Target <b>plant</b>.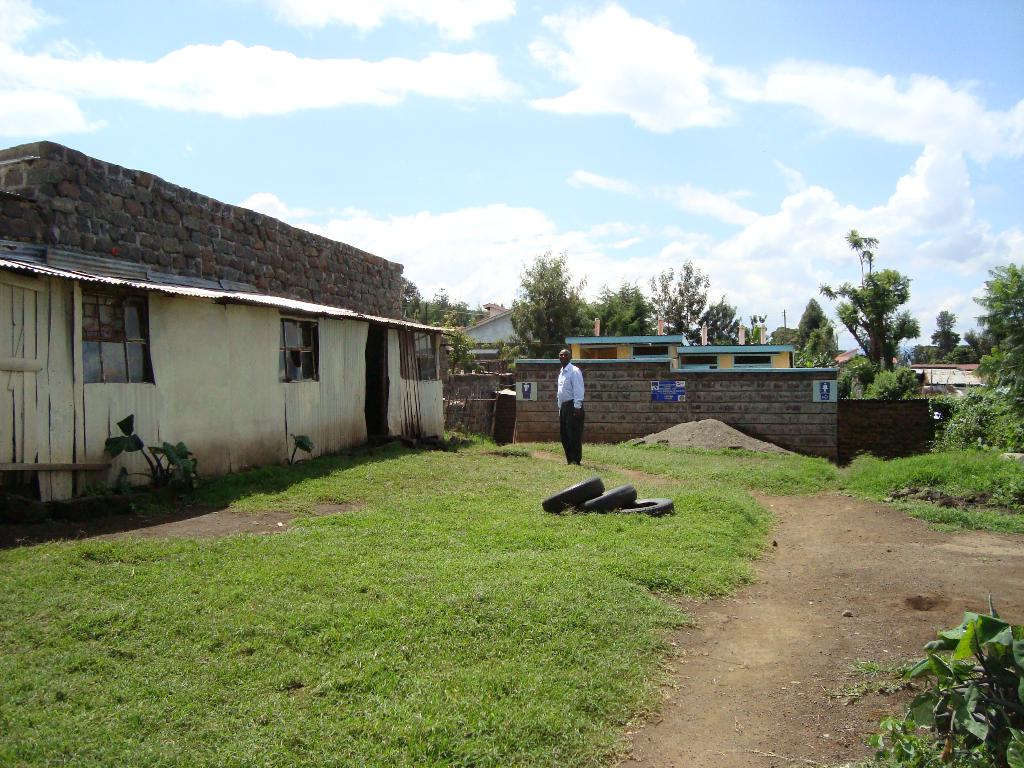
Target region: [x1=875, y1=606, x2=1023, y2=756].
